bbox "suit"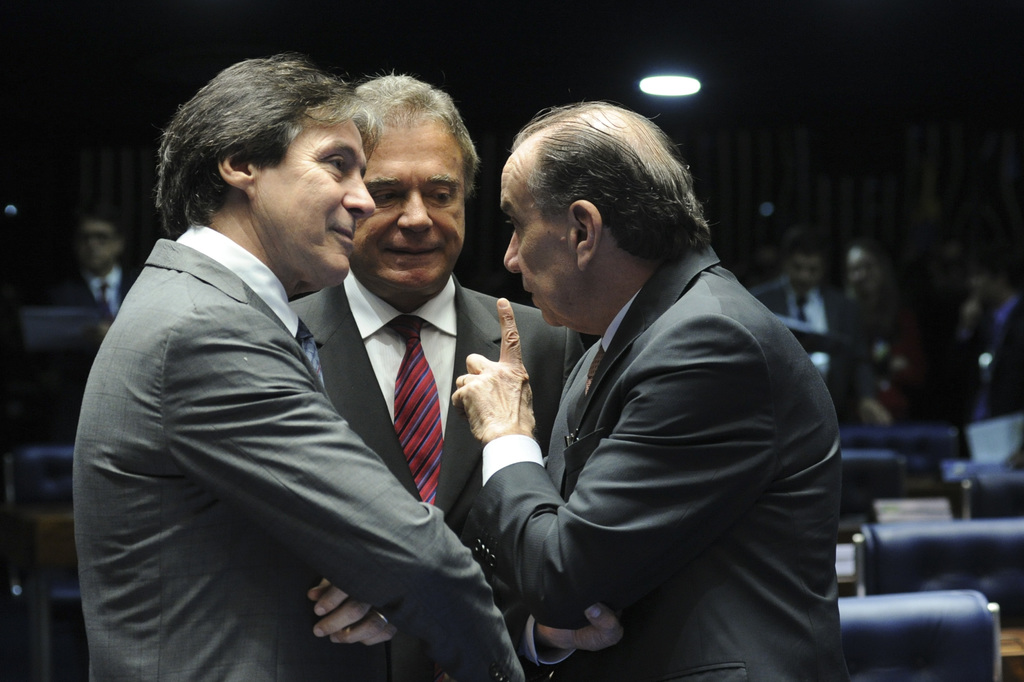
x1=51 y1=266 x2=127 y2=362
